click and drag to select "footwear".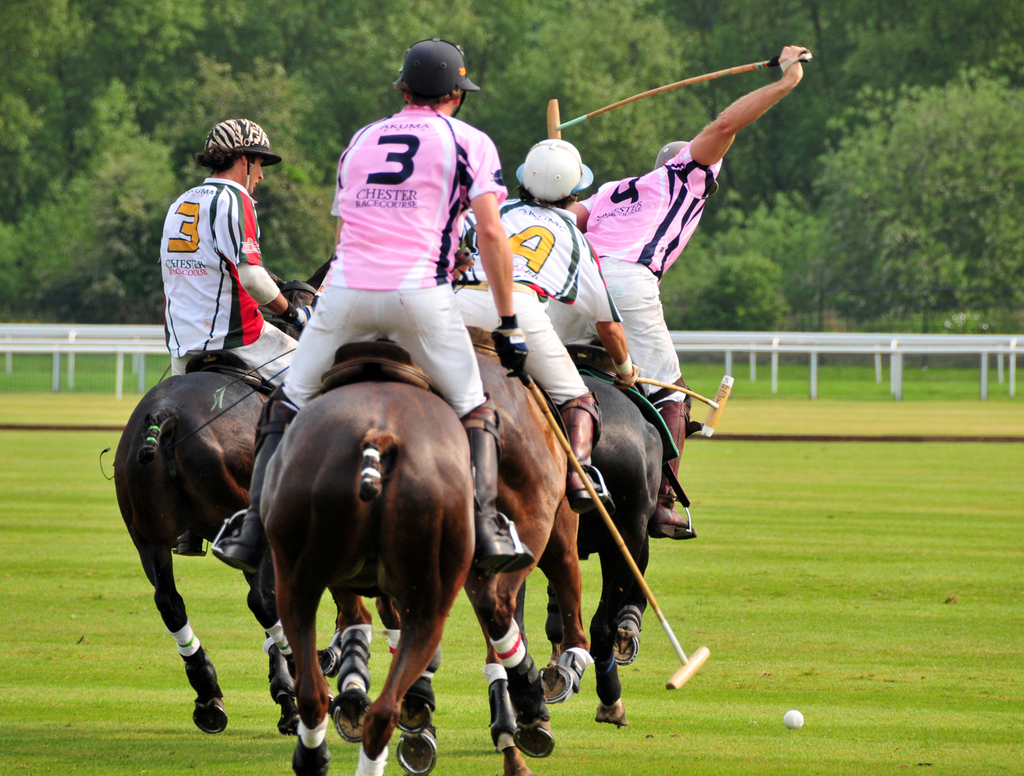
Selection: <bbox>214, 399, 296, 571</bbox>.
